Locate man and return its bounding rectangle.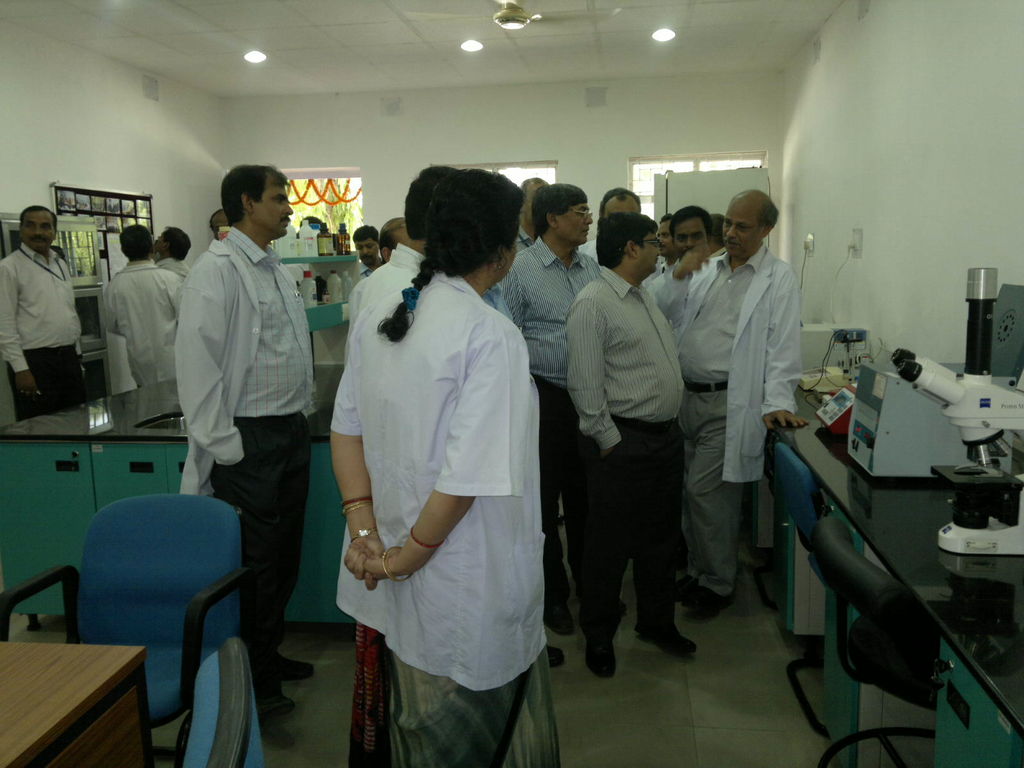
detection(356, 225, 387, 279).
